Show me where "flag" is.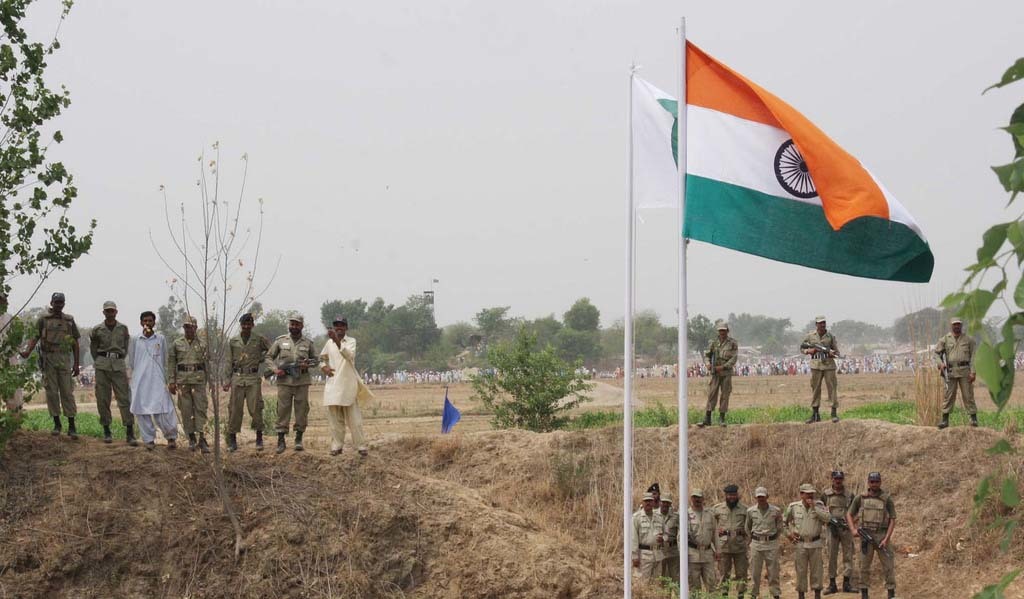
"flag" is at (left=632, top=72, right=686, bottom=192).
